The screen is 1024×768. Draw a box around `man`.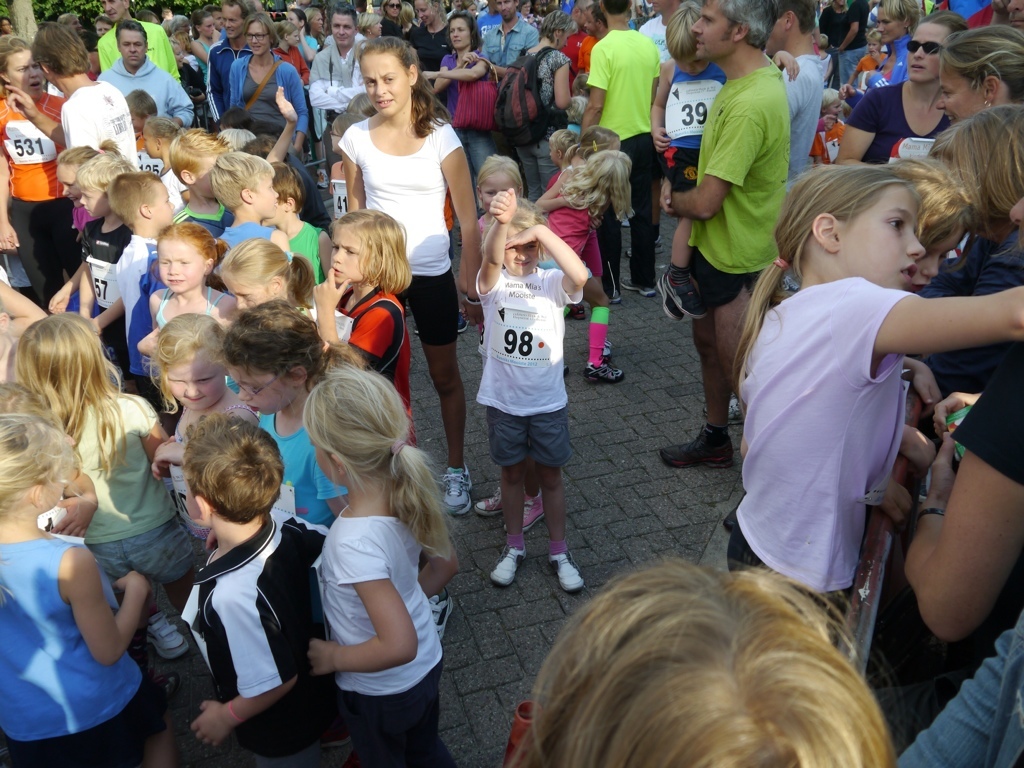
208:0:250:126.
